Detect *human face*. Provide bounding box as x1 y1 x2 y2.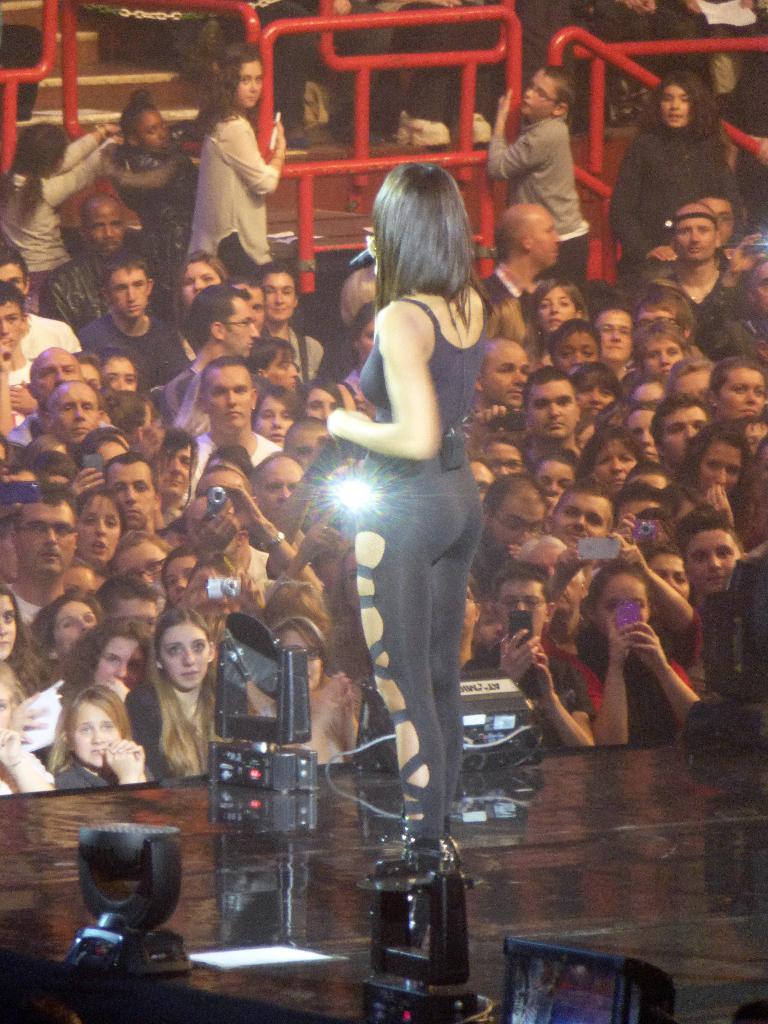
671 371 716 397.
